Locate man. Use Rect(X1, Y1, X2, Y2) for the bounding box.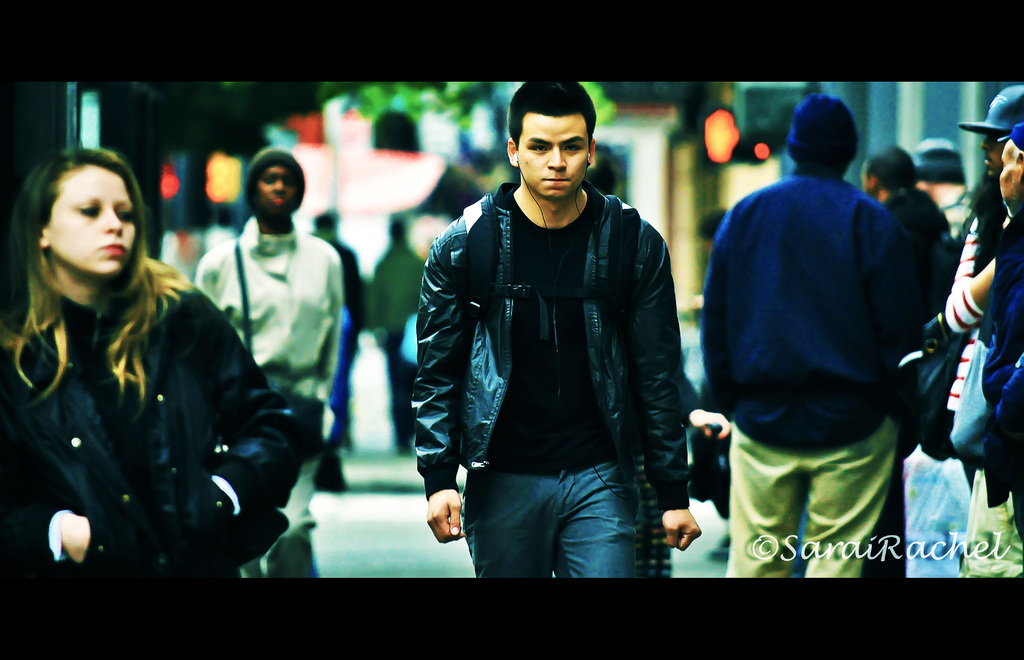
Rect(409, 77, 701, 575).
